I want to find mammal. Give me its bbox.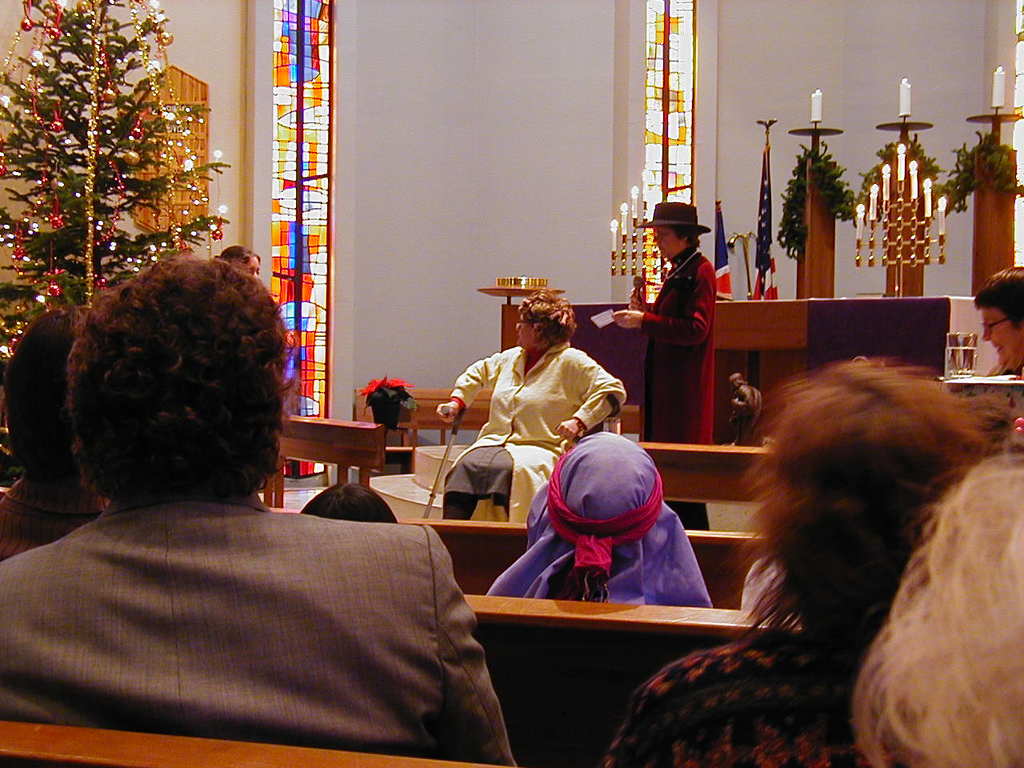
rect(970, 263, 1021, 378).
